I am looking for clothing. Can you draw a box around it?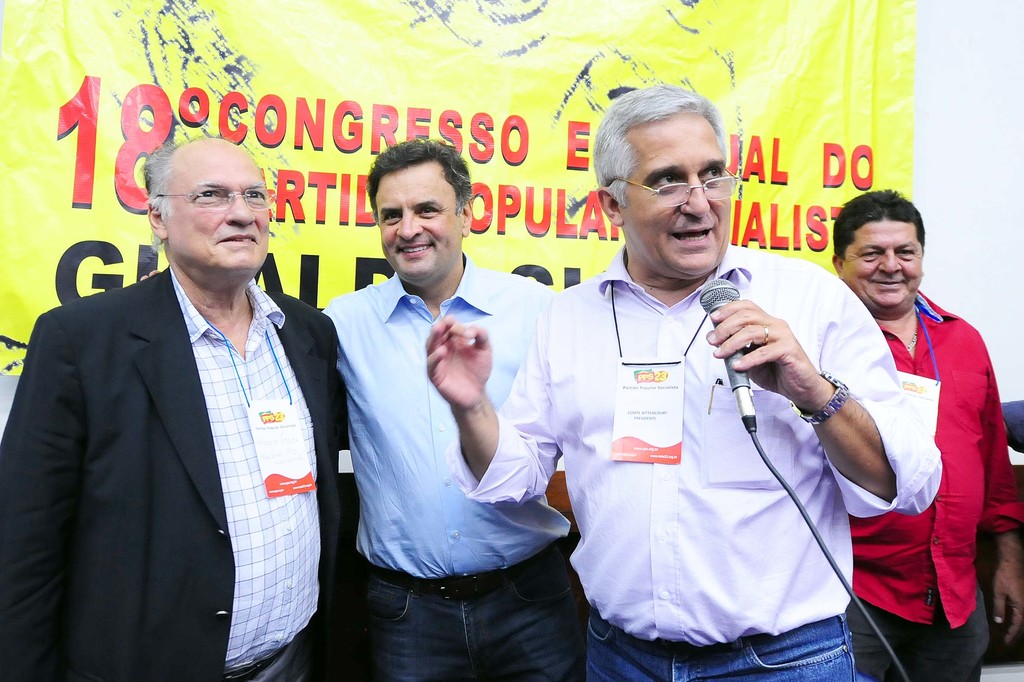
Sure, the bounding box is <region>3, 264, 337, 681</region>.
